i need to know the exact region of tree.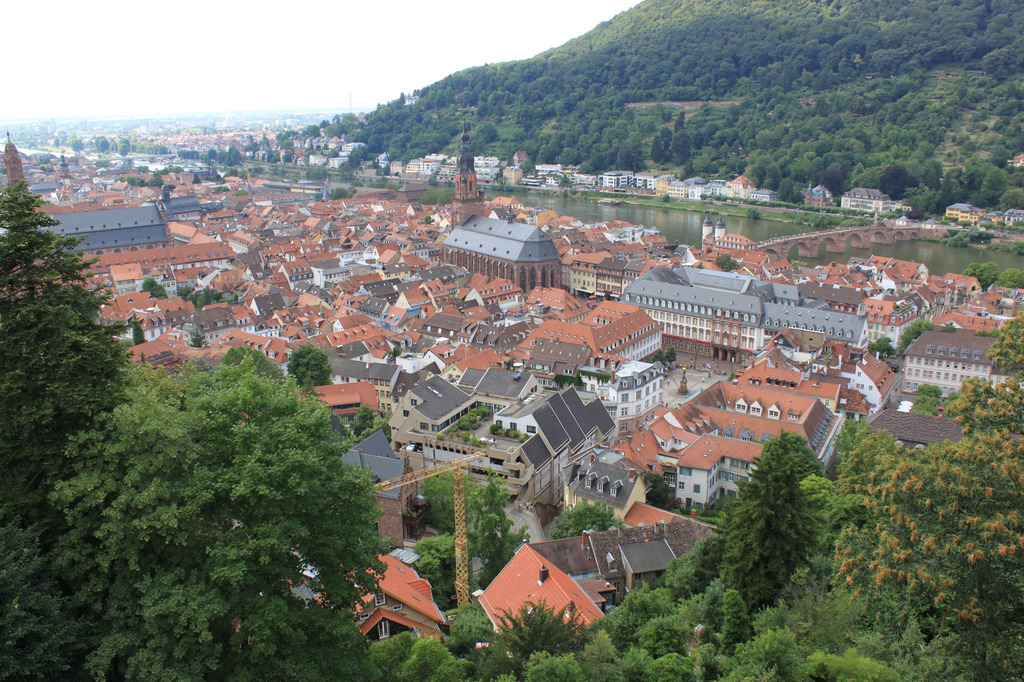
Region: x1=399, y1=519, x2=460, y2=623.
